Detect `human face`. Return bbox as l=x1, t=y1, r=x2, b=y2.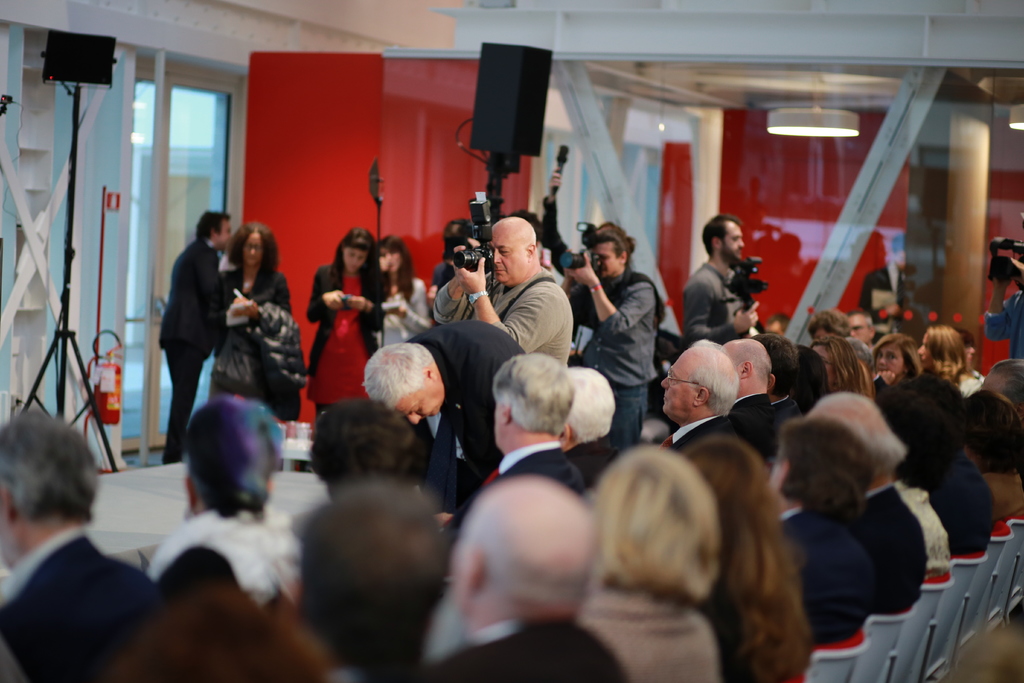
l=400, t=381, r=442, b=423.
